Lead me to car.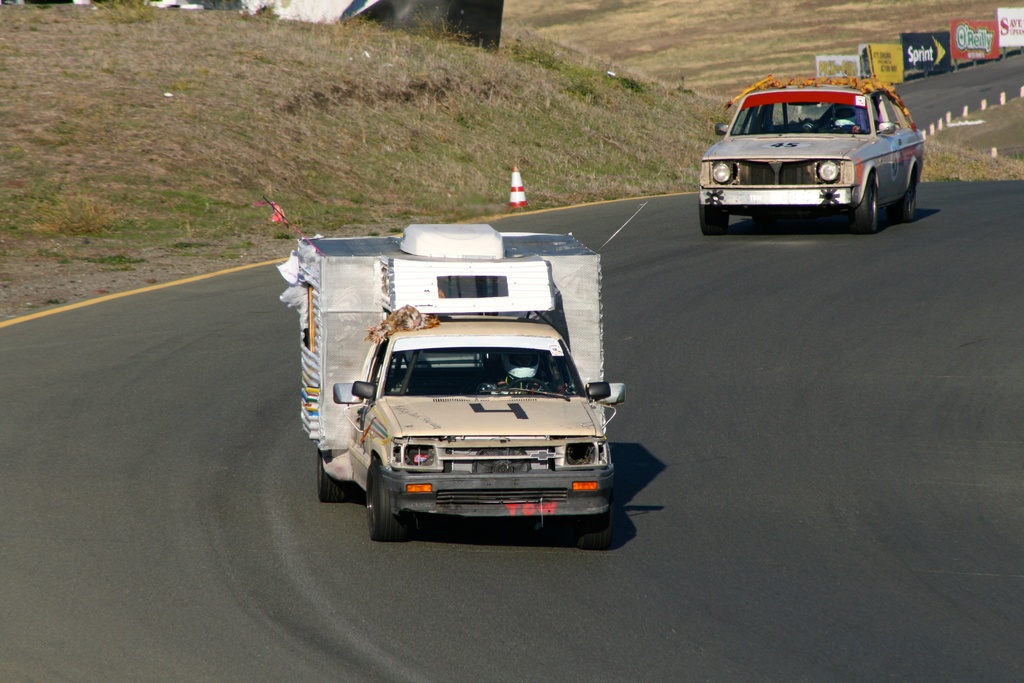
Lead to 695, 72, 930, 235.
